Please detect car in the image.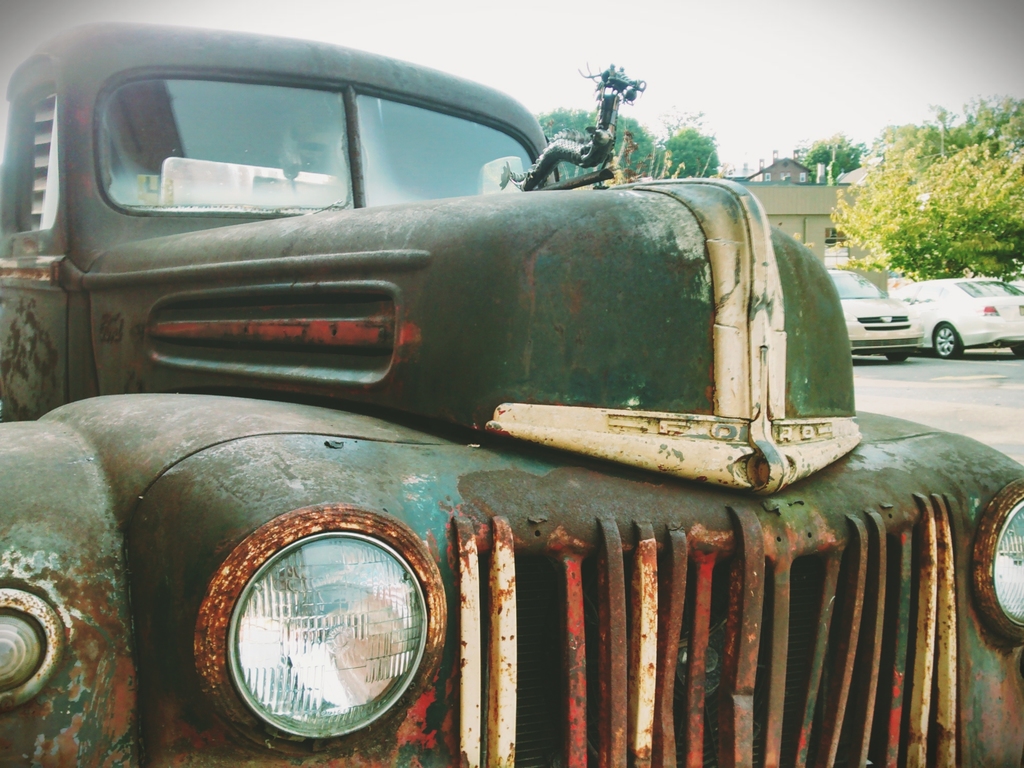
(826, 270, 925, 361).
